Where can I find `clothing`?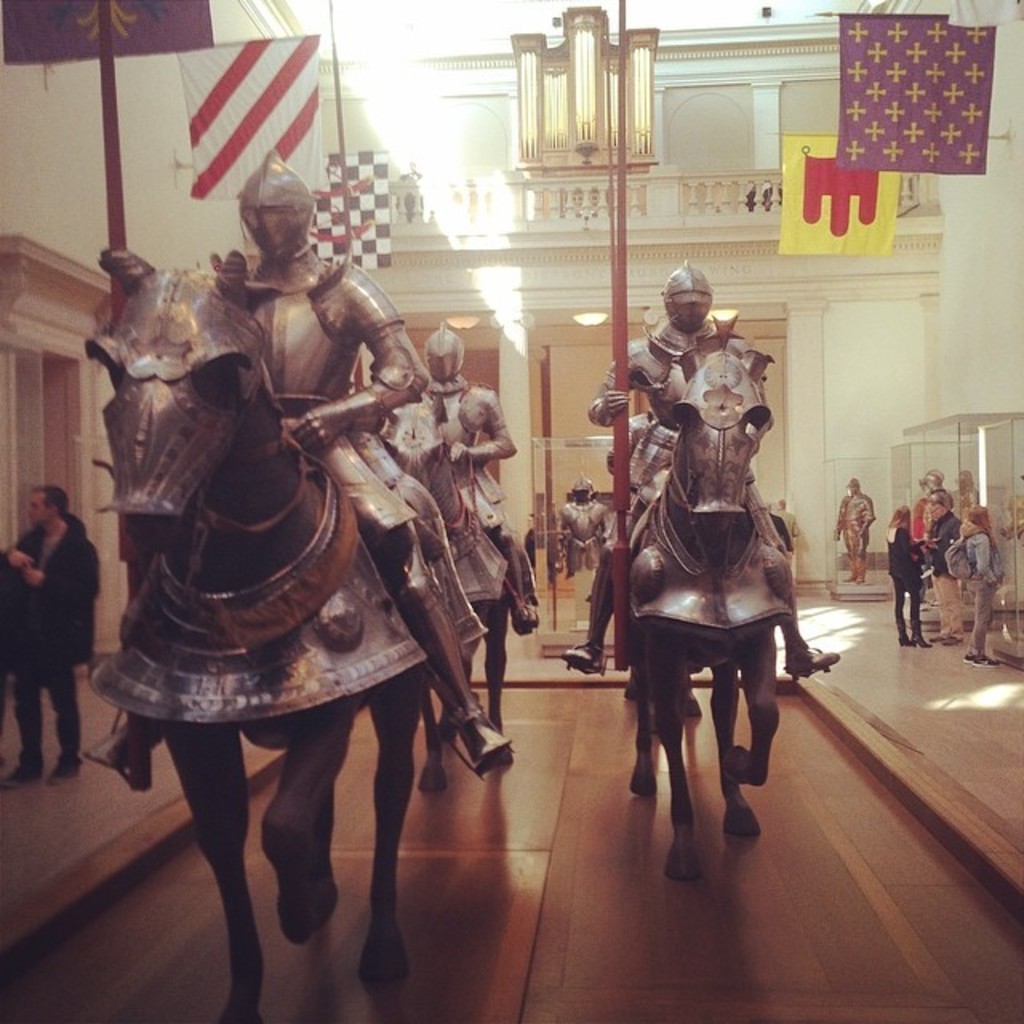
You can find it at 934,571,965,640.
